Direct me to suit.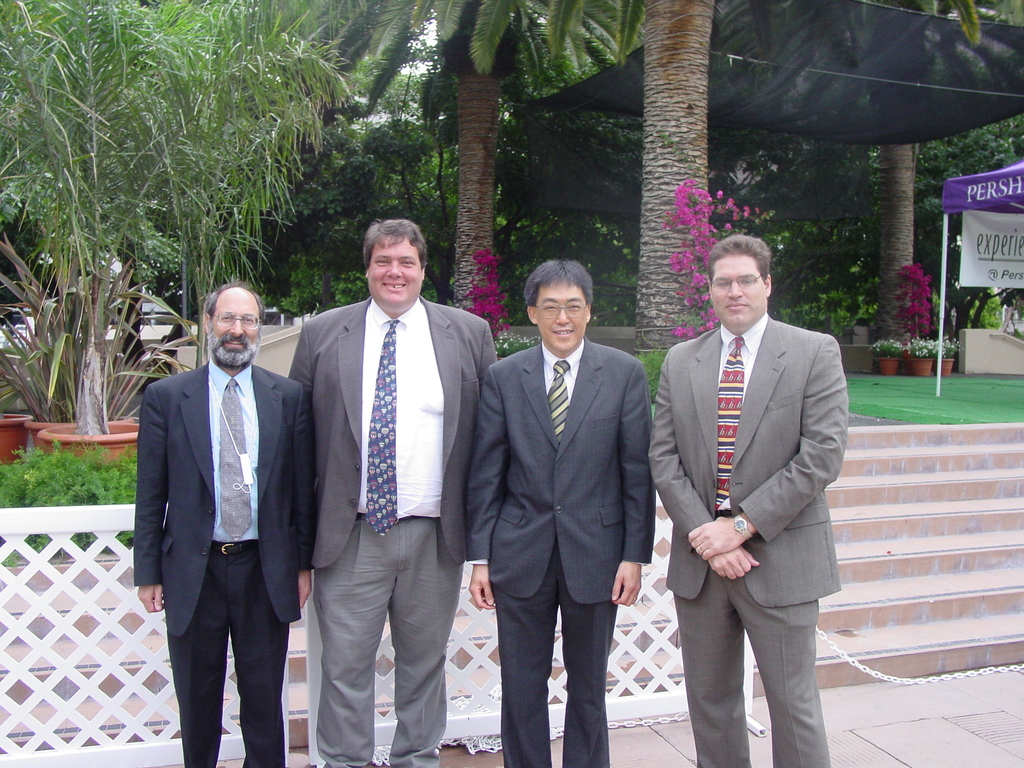
Direction: (x1=632, y1=322, x2=843, y2=764).
